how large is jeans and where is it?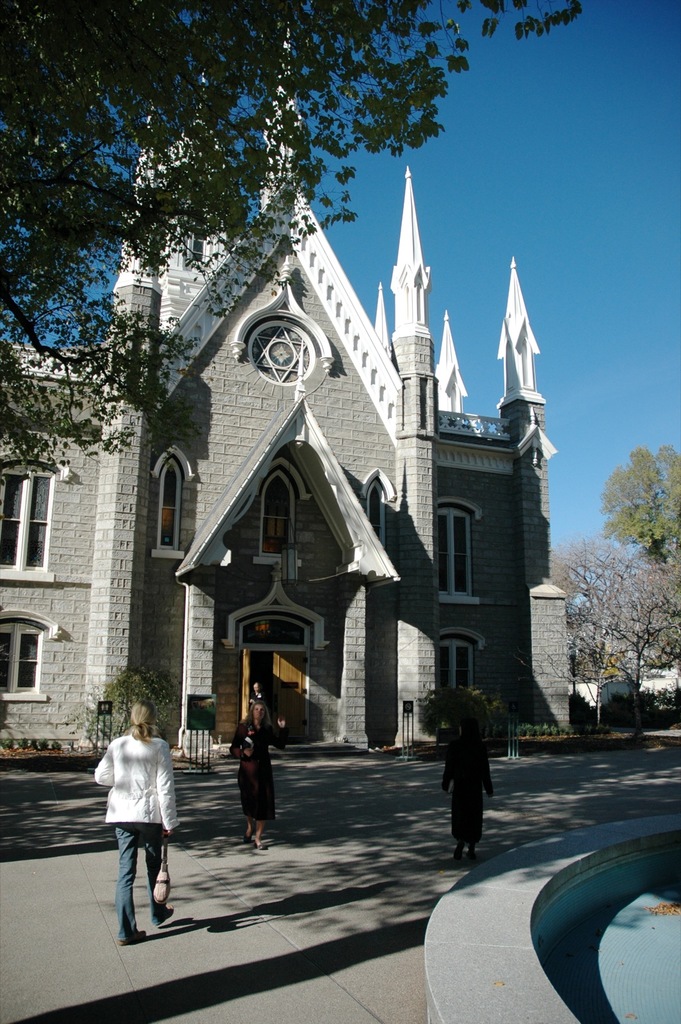
Bounding box: 107,847,170,943.
